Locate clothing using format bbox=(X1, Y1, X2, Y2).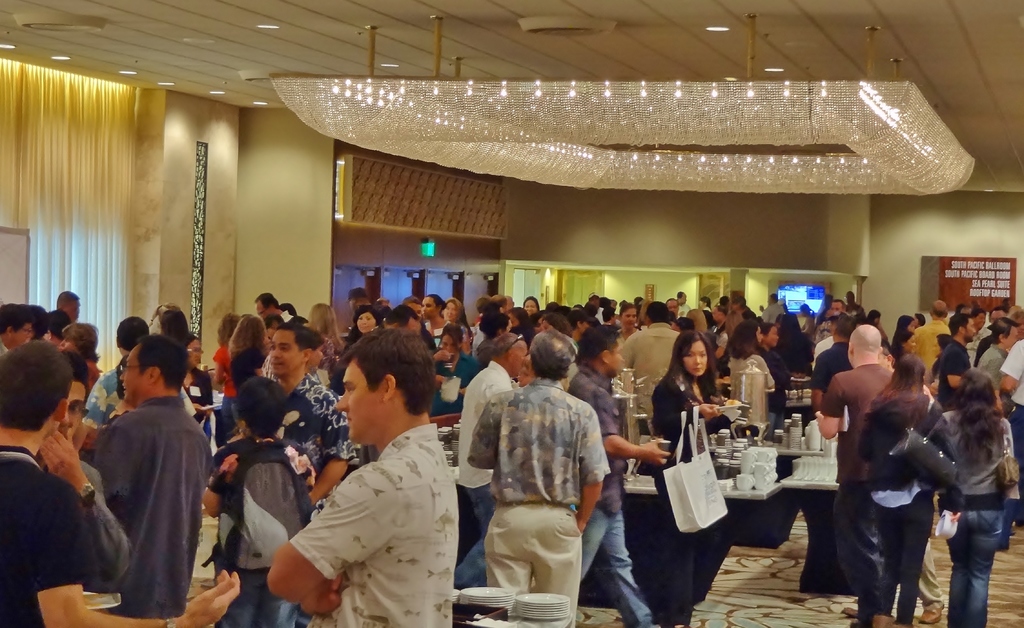
bbox=(287, 370, 360, 515).
